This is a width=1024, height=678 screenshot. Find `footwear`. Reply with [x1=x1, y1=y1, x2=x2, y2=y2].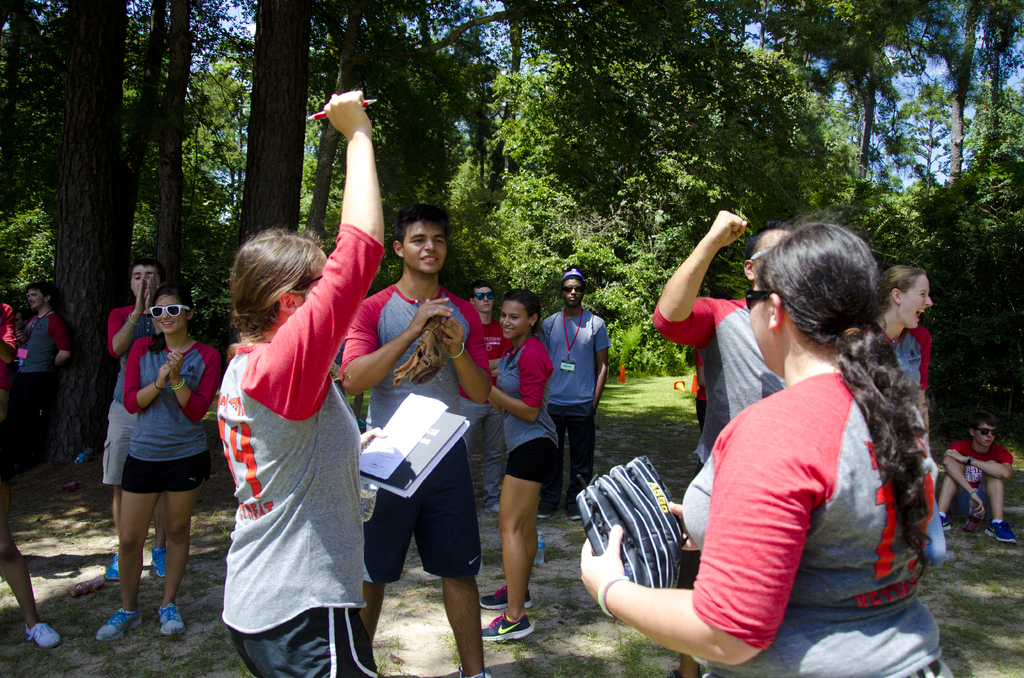
[x1=150, y1=547, x2=168, y2=577].
